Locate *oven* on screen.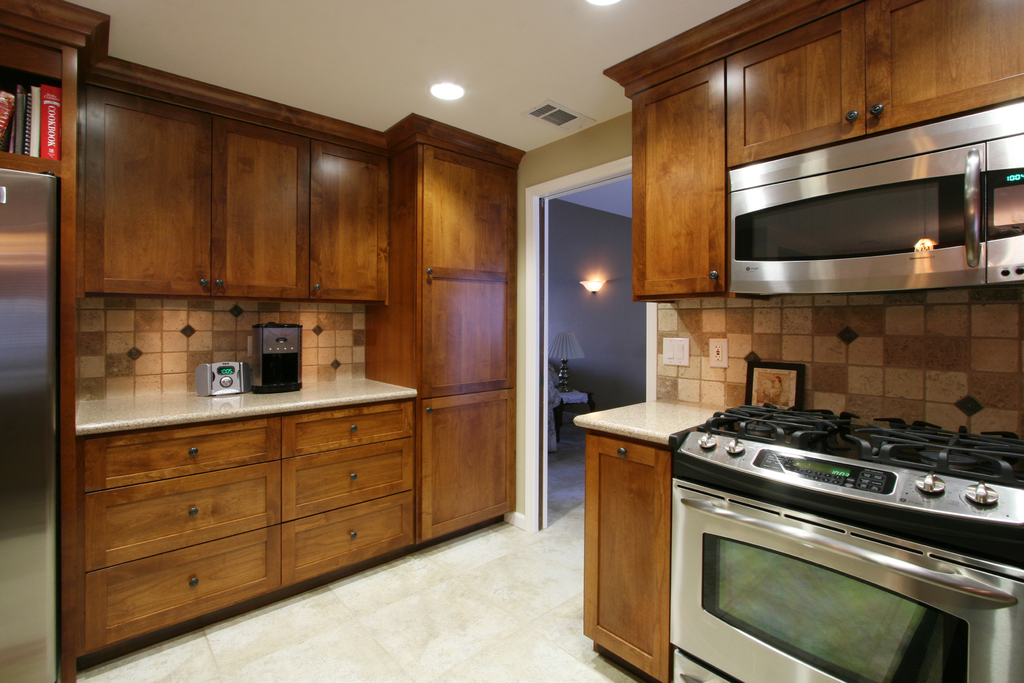
On screen at x1=728 y1=94 x2=1023 y2=300.
